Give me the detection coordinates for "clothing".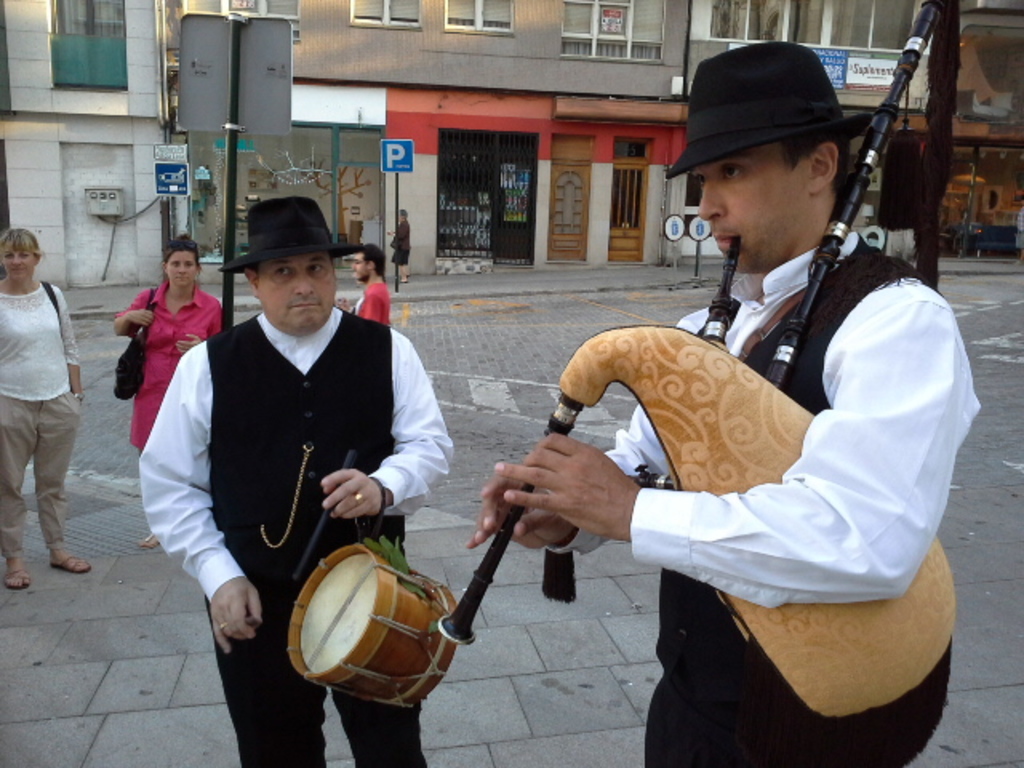
[0, 282, 78, 557].
